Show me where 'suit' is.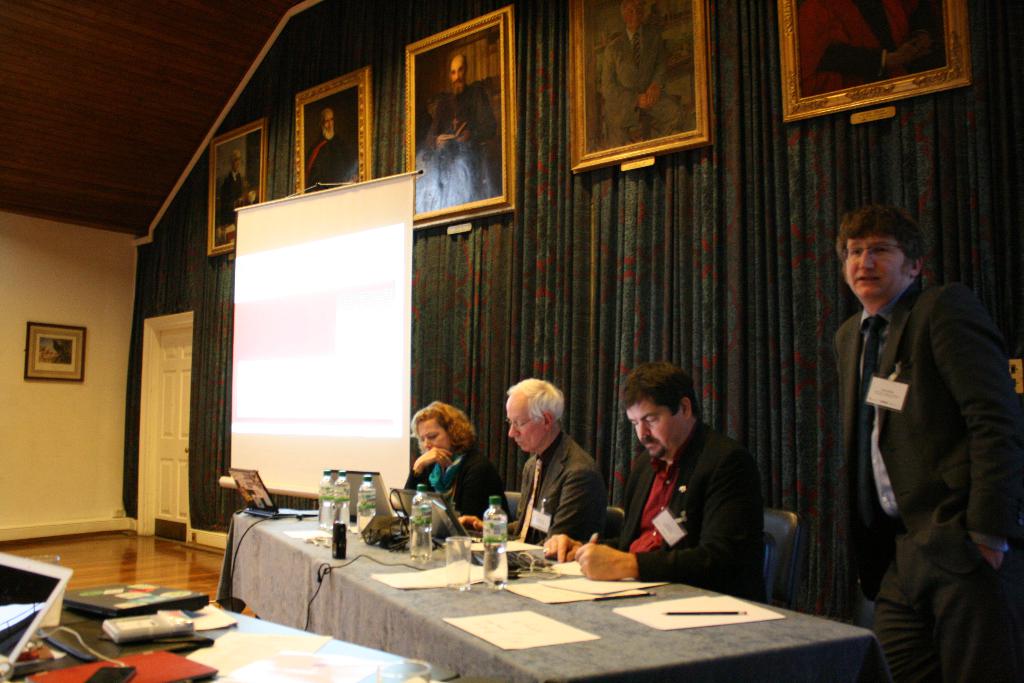
'suit' is at select_region(219, 173, 246, 220).
